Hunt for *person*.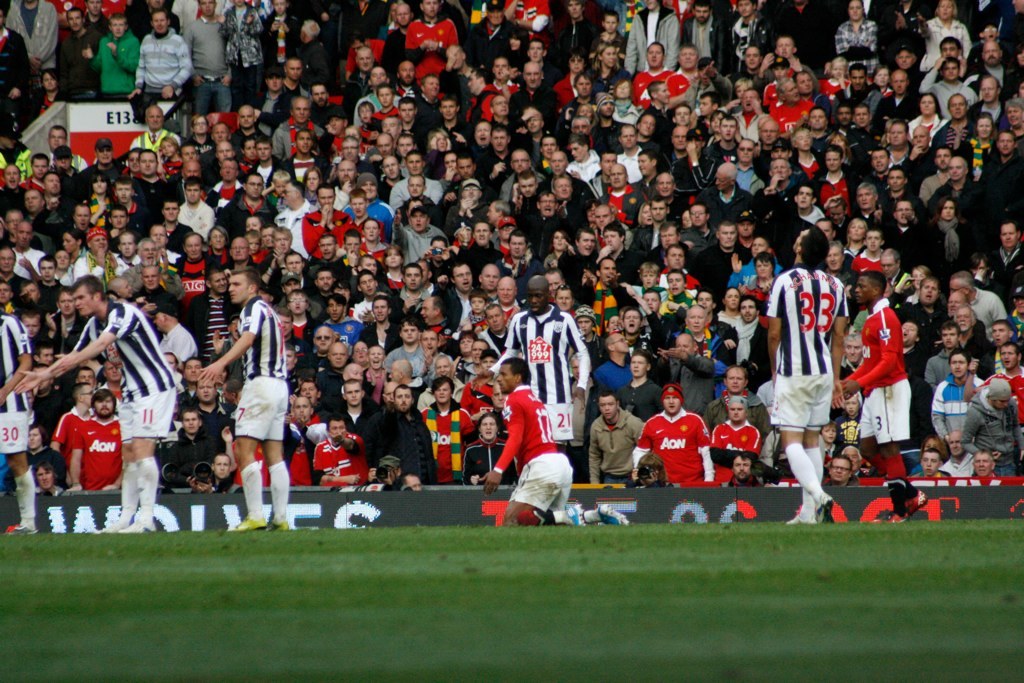
Hunted down at x1=629, y1=381, x2=717, y2=488.
